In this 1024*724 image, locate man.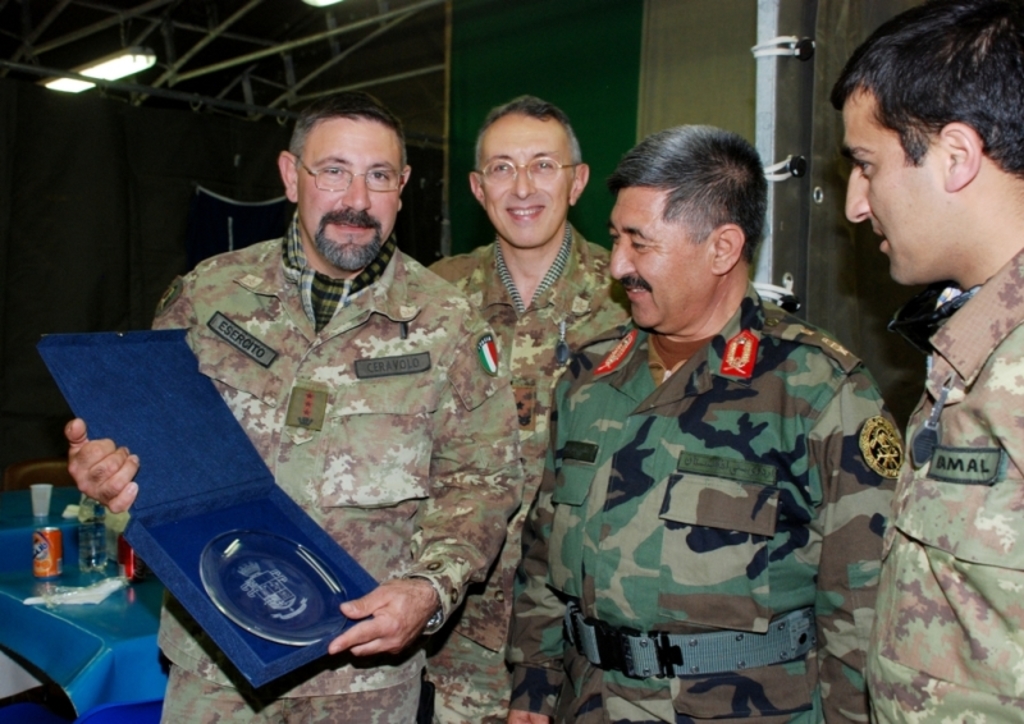
Bounding box: l=831, t=0, r=1023, b=723.
